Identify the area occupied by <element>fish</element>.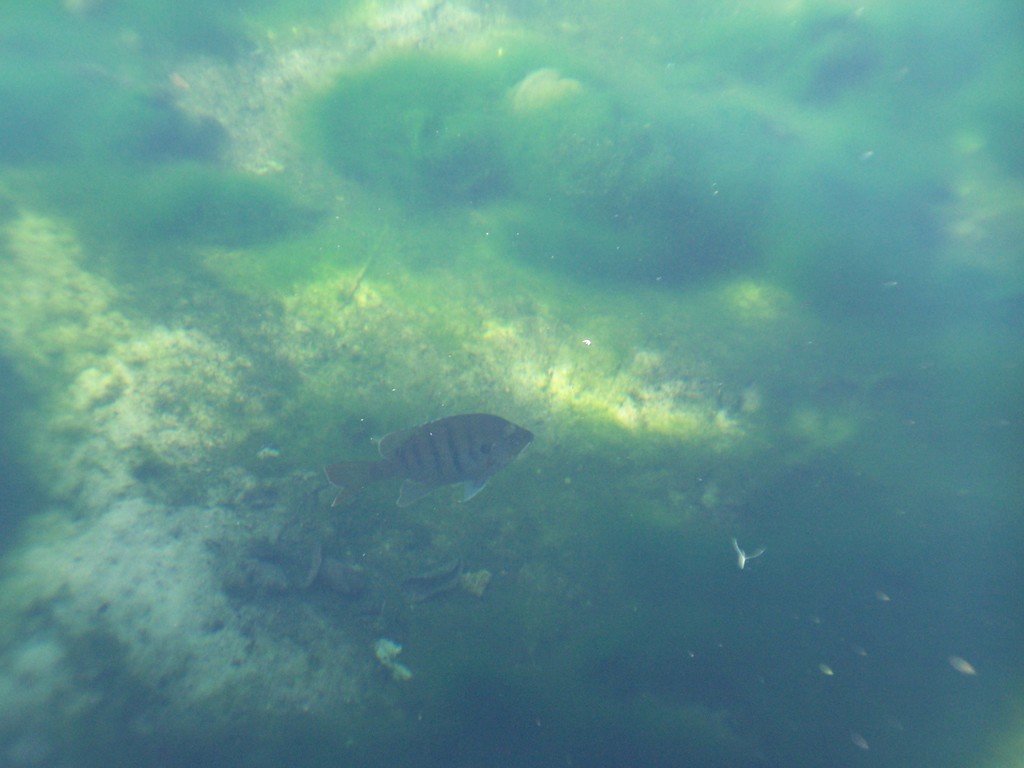
Area: l=874, t=590, r=893, b=600.
